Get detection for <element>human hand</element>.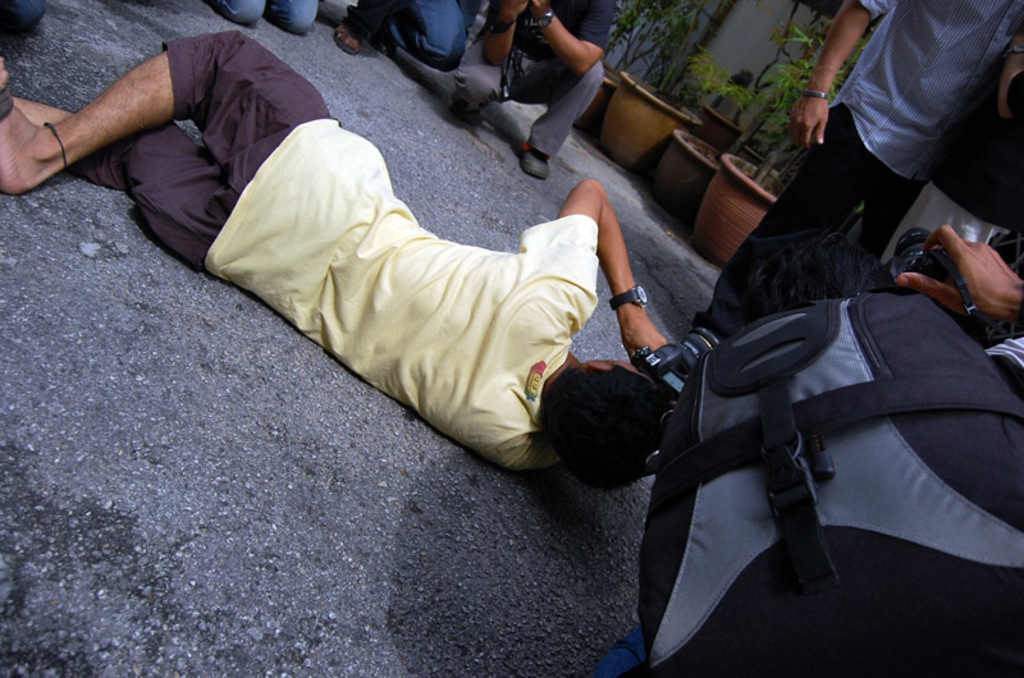
Detection: (618, 320, 667, 356).
